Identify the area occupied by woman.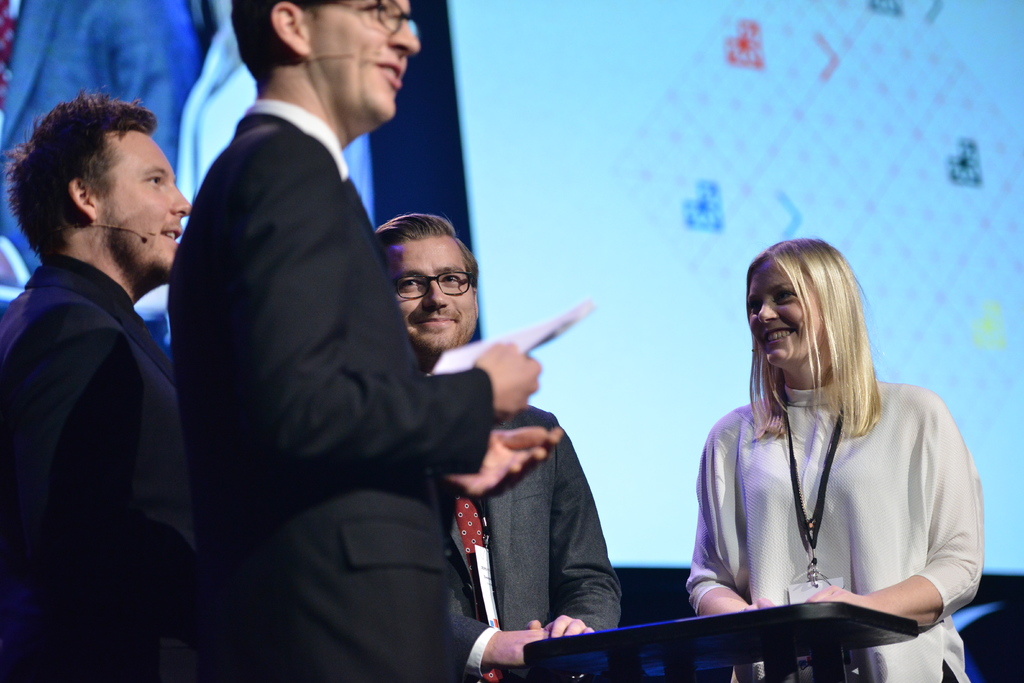
Area: (682,241,973,662).
